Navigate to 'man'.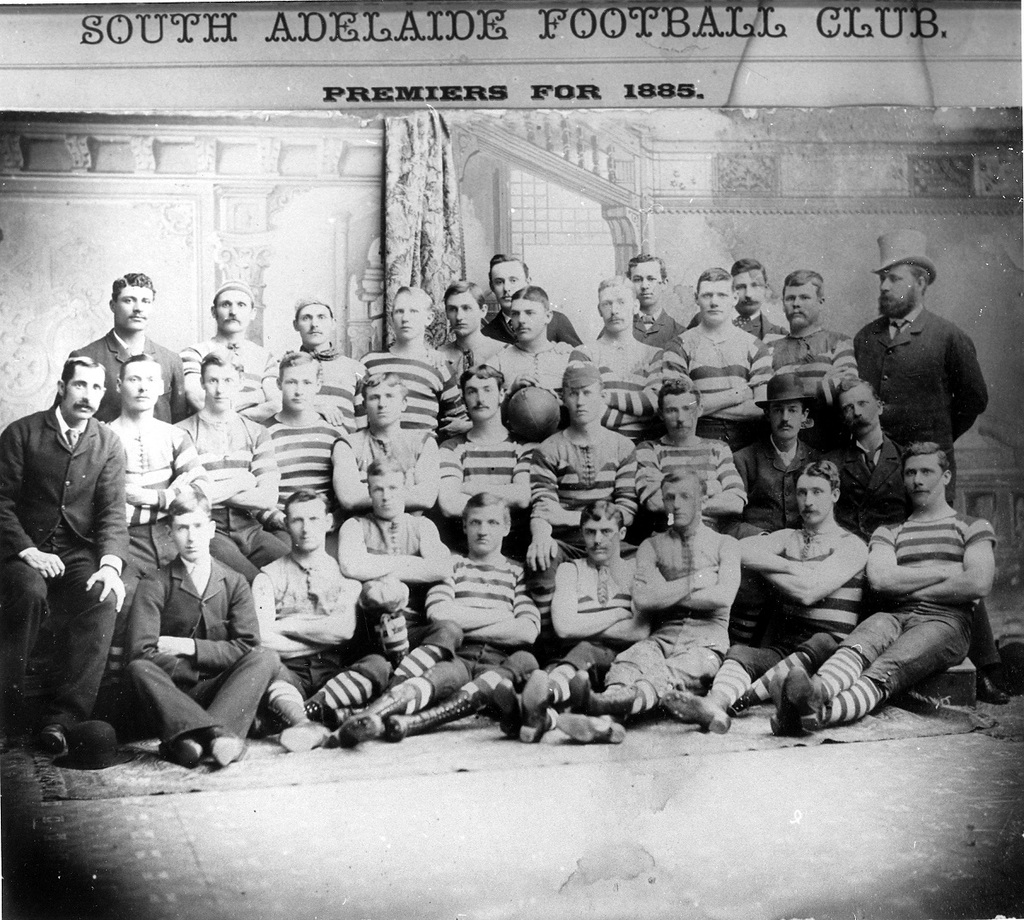
Navigation target: detection(837, 249, 989, 515).
